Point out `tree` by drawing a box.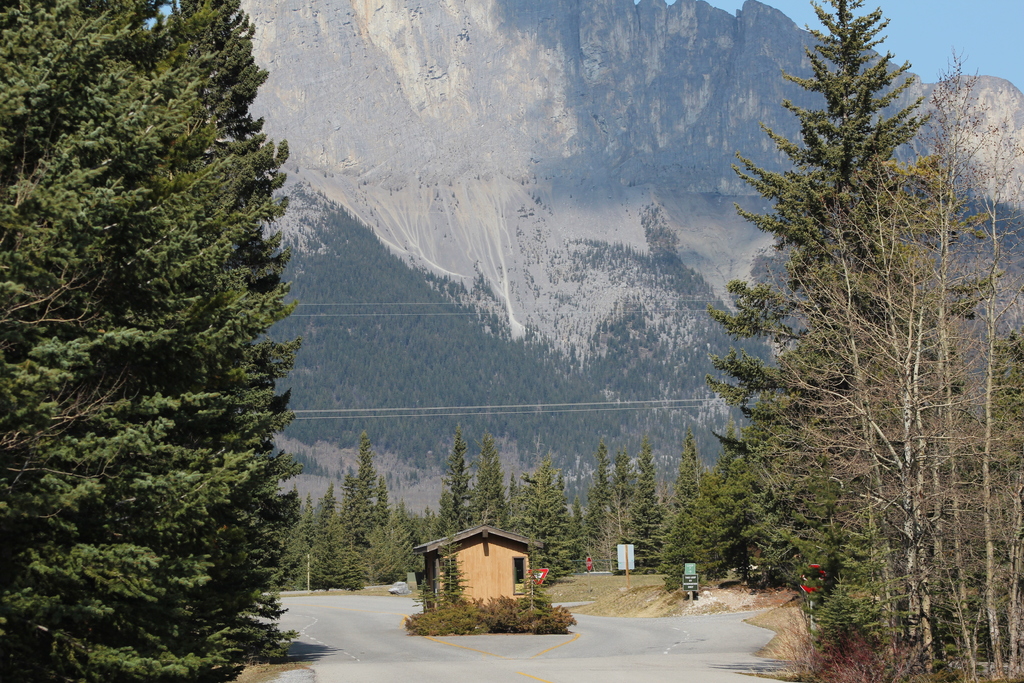
locate(383, 492, 425, 587).
